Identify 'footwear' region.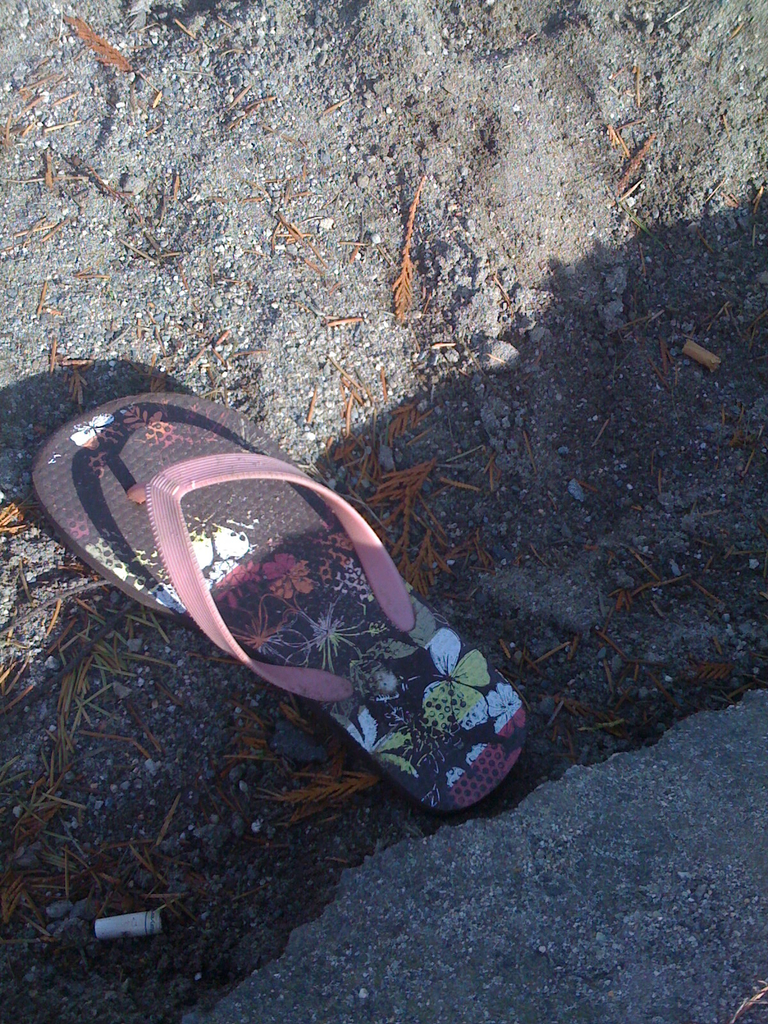
Region: 92 401 515 819.
